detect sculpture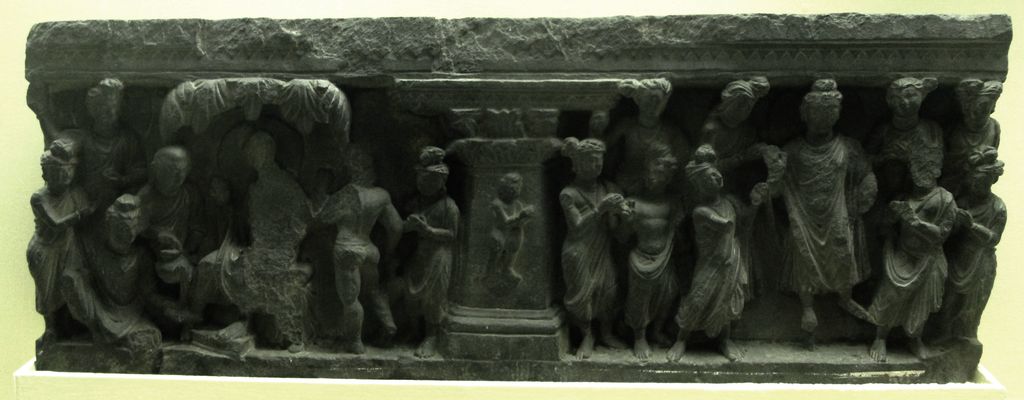
[758, 65, 905, 357]
